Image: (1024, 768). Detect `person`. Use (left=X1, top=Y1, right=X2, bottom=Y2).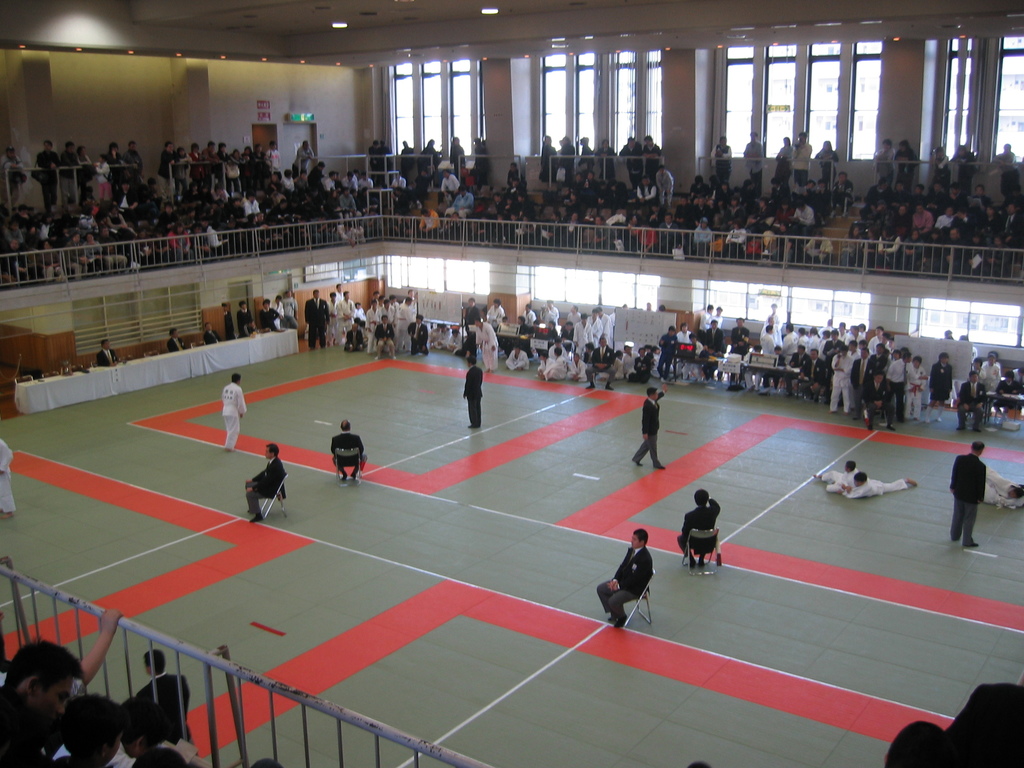
(left=712, top=303, right=725, bottom=330).
